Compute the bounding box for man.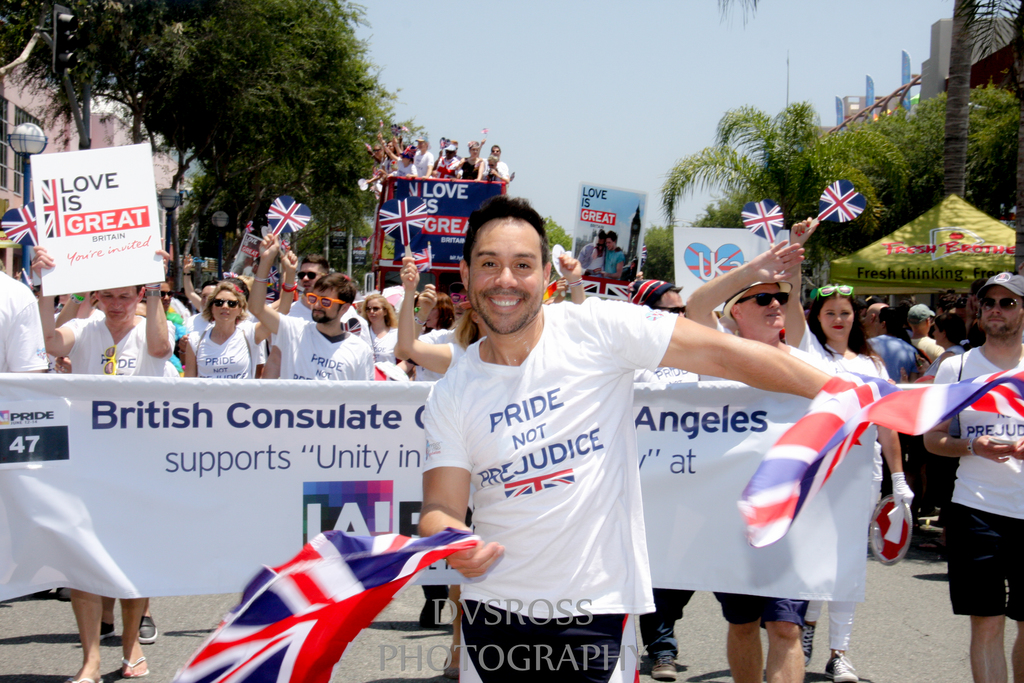
{"x1": 186, "y1": 282, "x2": 220, "y2": 337}.
